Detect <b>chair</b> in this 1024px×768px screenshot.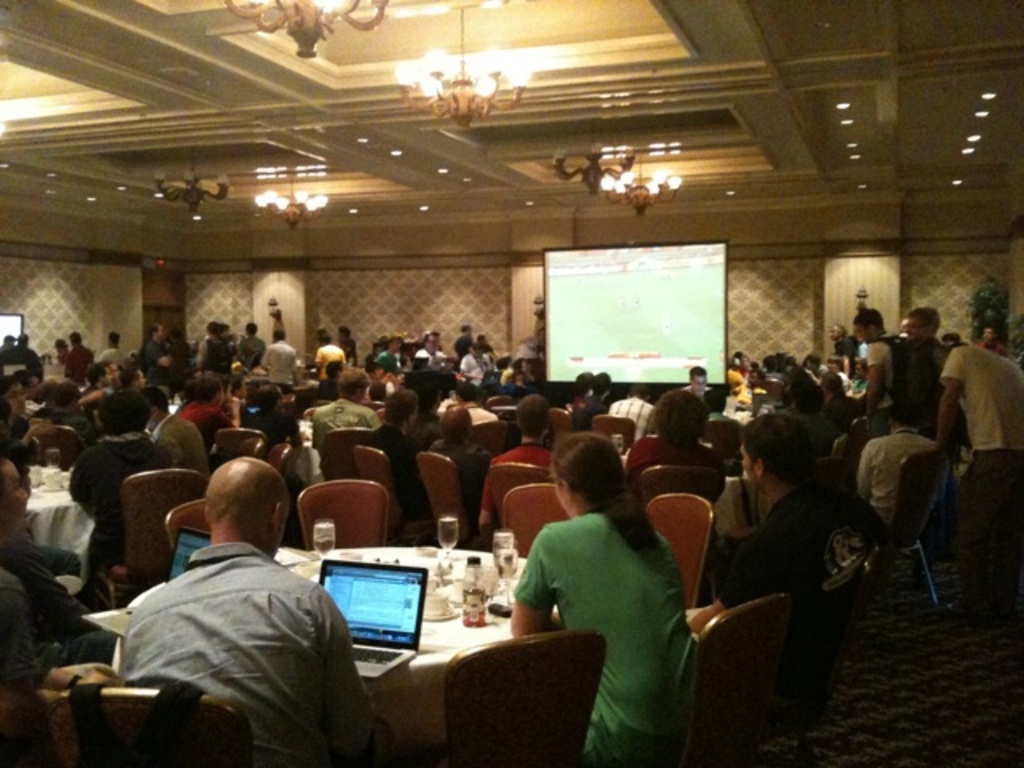
Detection: <bbox>643, 461, 723, 507</bbox>.
